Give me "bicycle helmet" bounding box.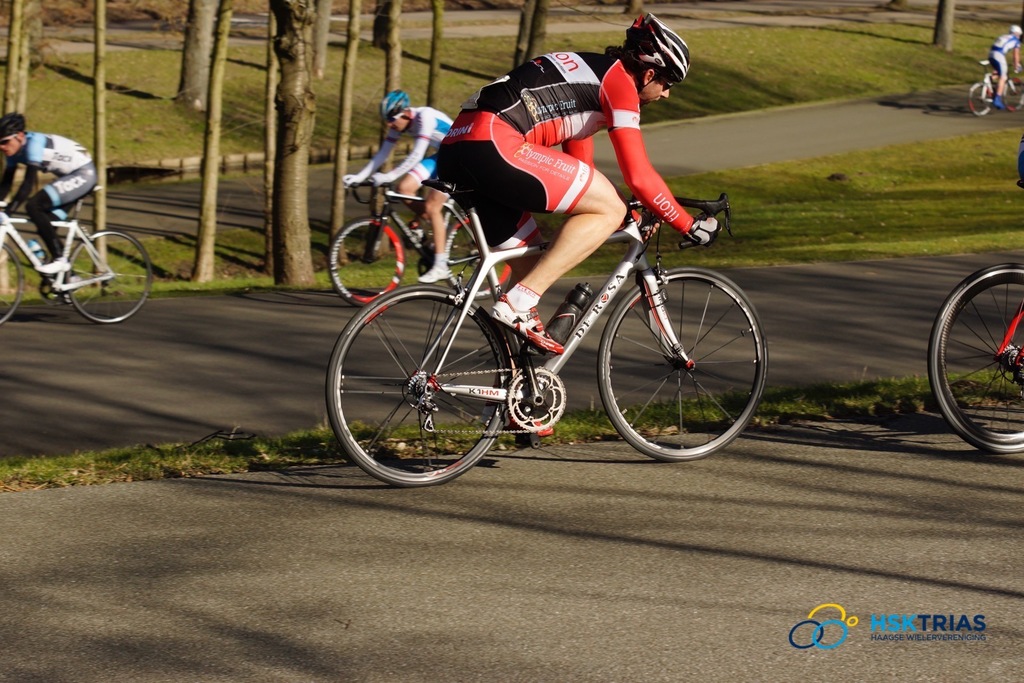
rect(614, 8, 689, 86).
